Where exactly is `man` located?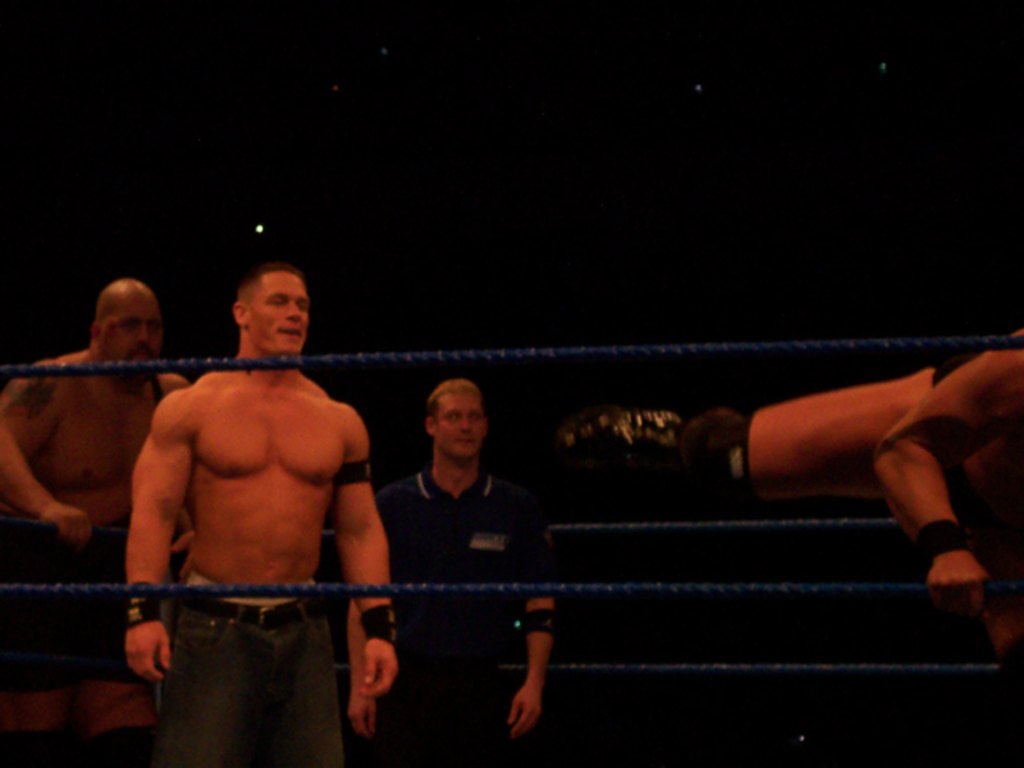
Its bounding box is [5, 283, 200, 766].
